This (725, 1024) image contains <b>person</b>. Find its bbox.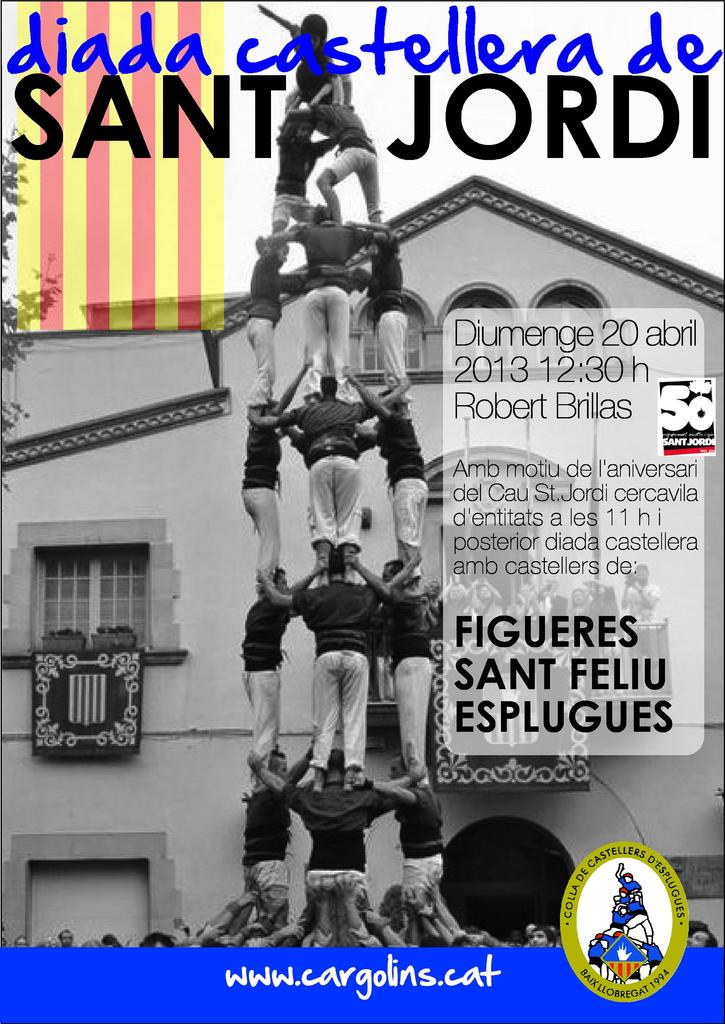
detection(350, 232, 416, 404).
